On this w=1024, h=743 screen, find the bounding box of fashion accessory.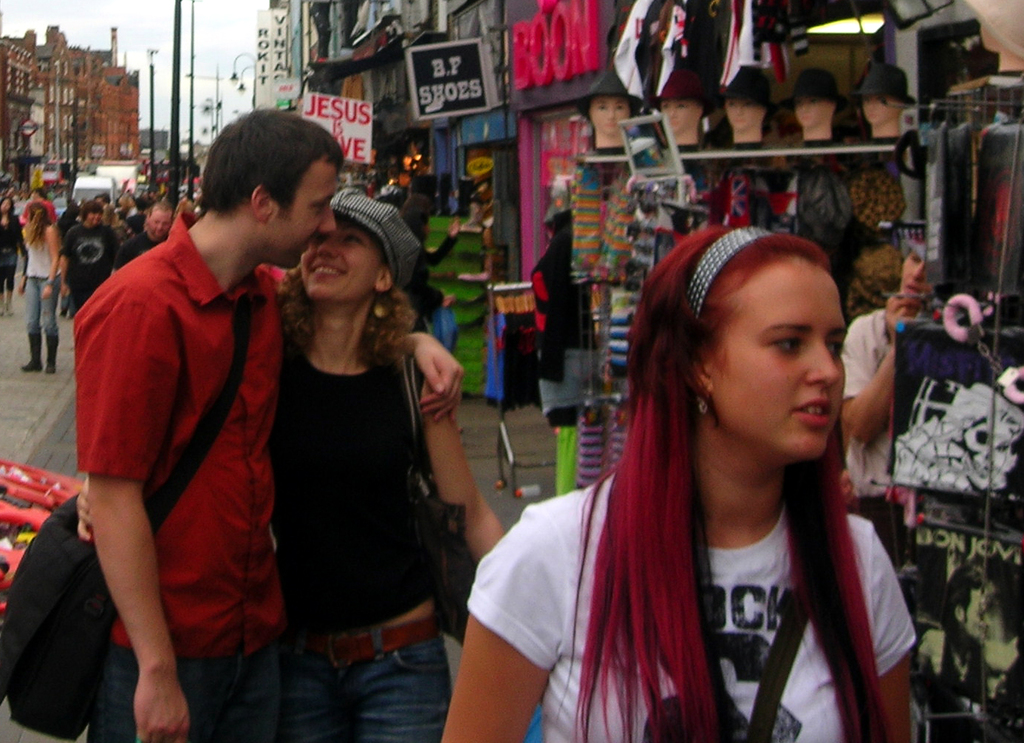
Bounding box: pyautogui.locateOnScreen(45, 336, 58, 376).
